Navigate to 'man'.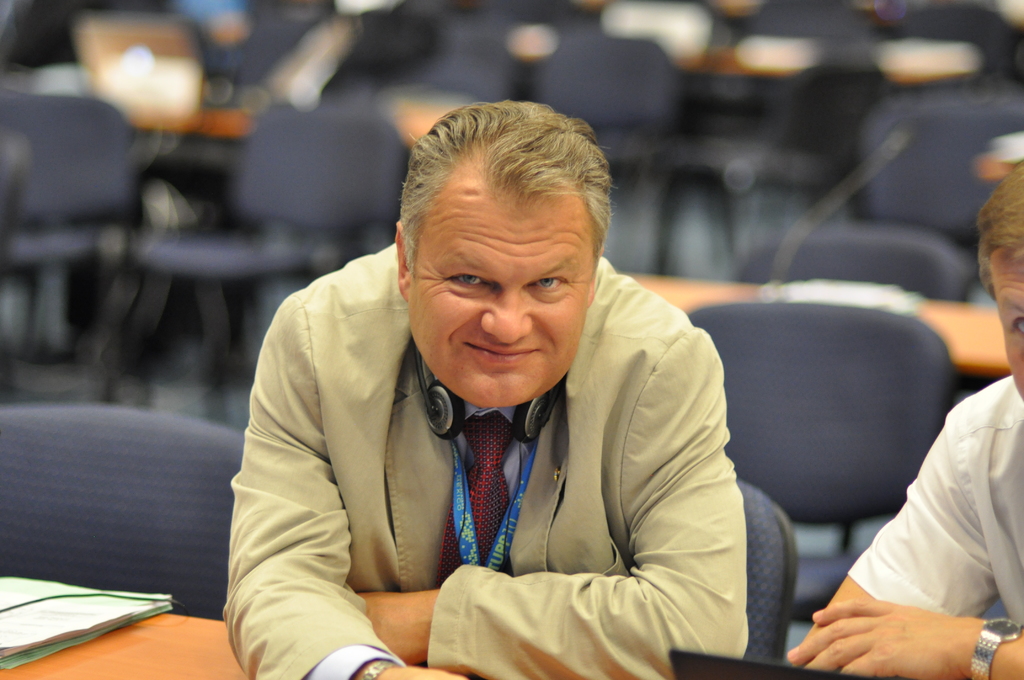
Navigation target: rect(220, 103, 746, 679).
